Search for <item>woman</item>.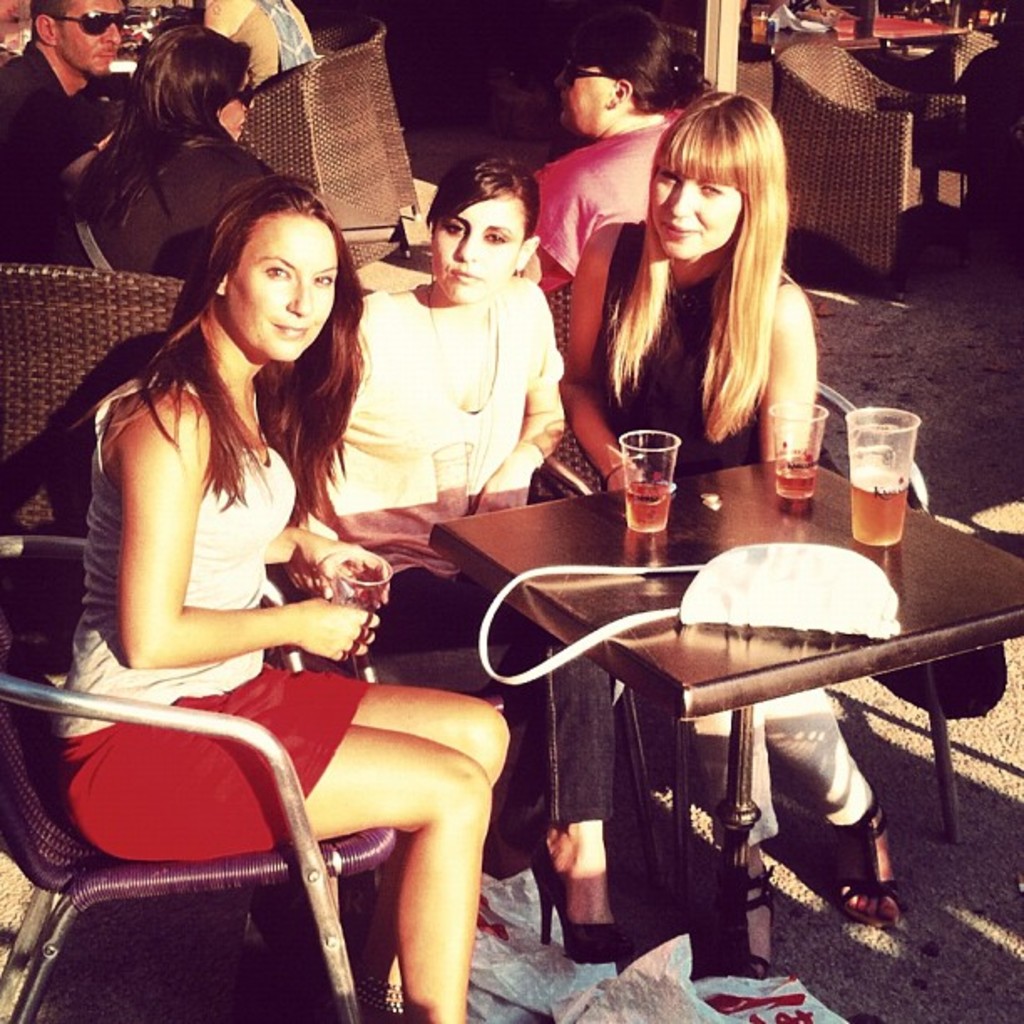
Found at detection(326, 156, 624, 962).
